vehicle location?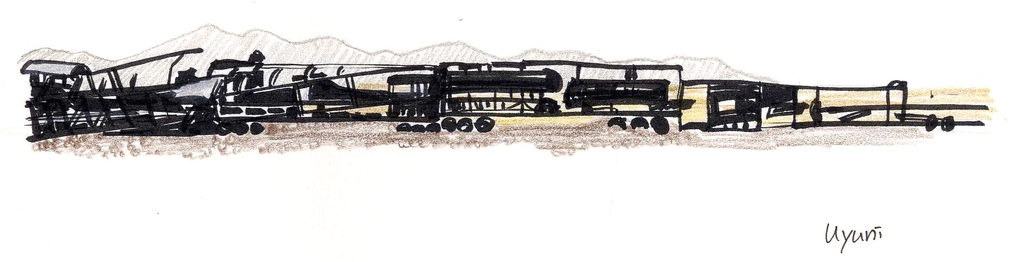
<box>564,79,669,114</box>
